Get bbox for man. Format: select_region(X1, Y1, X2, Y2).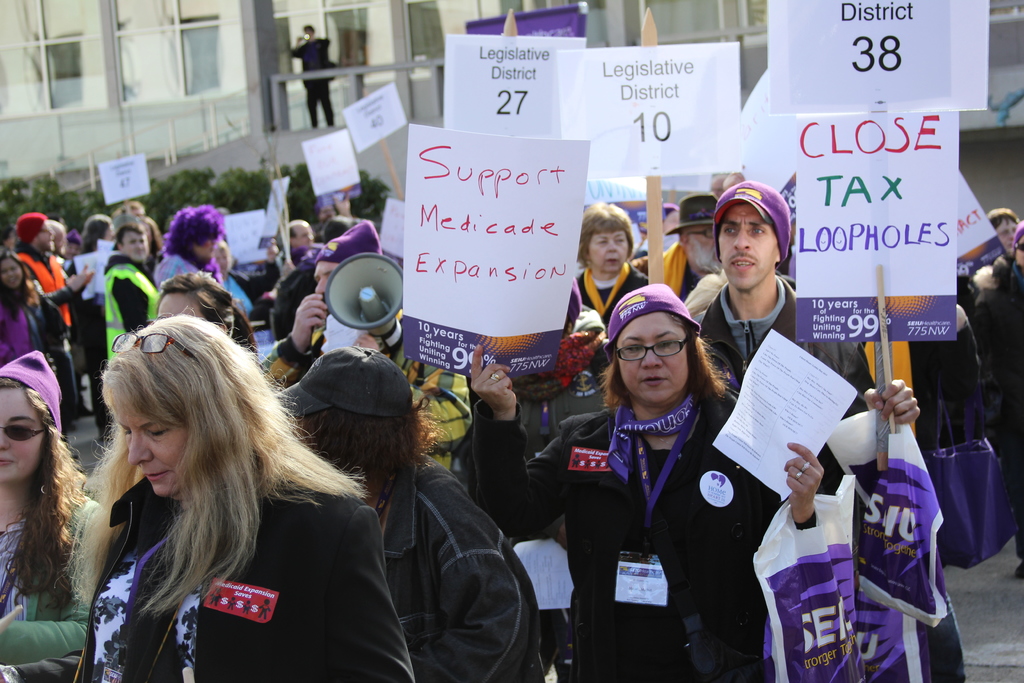
select_region(270, 218, 396, 383).
